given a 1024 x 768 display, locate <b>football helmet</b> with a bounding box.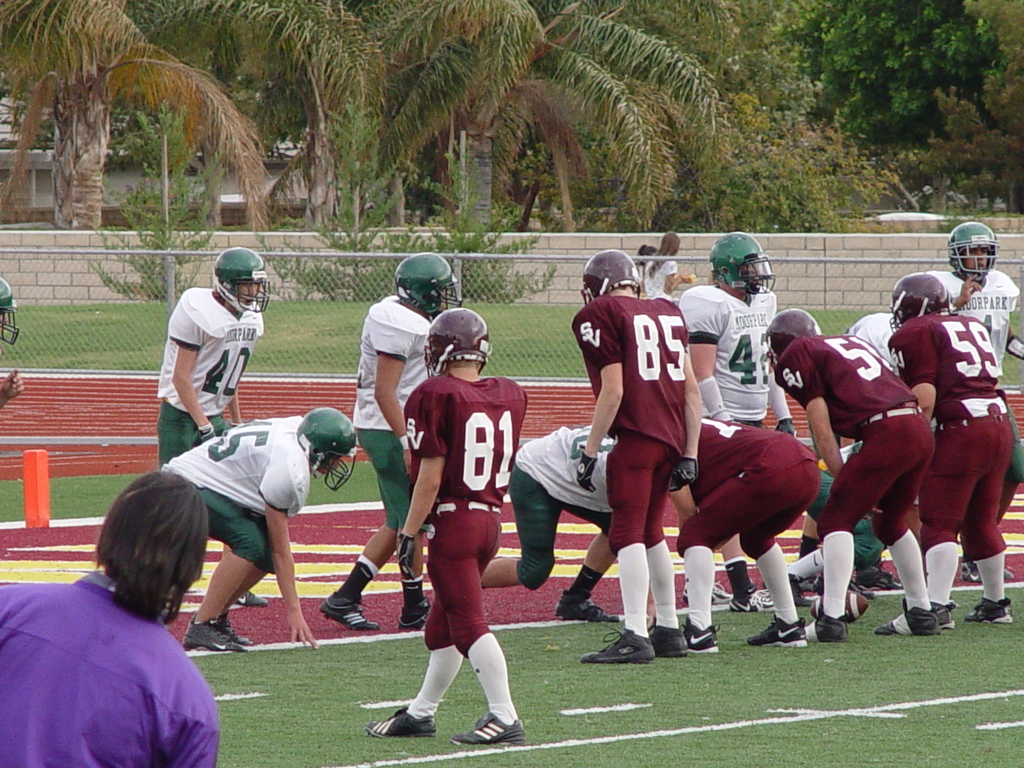
Located: 294/406/359/492.
